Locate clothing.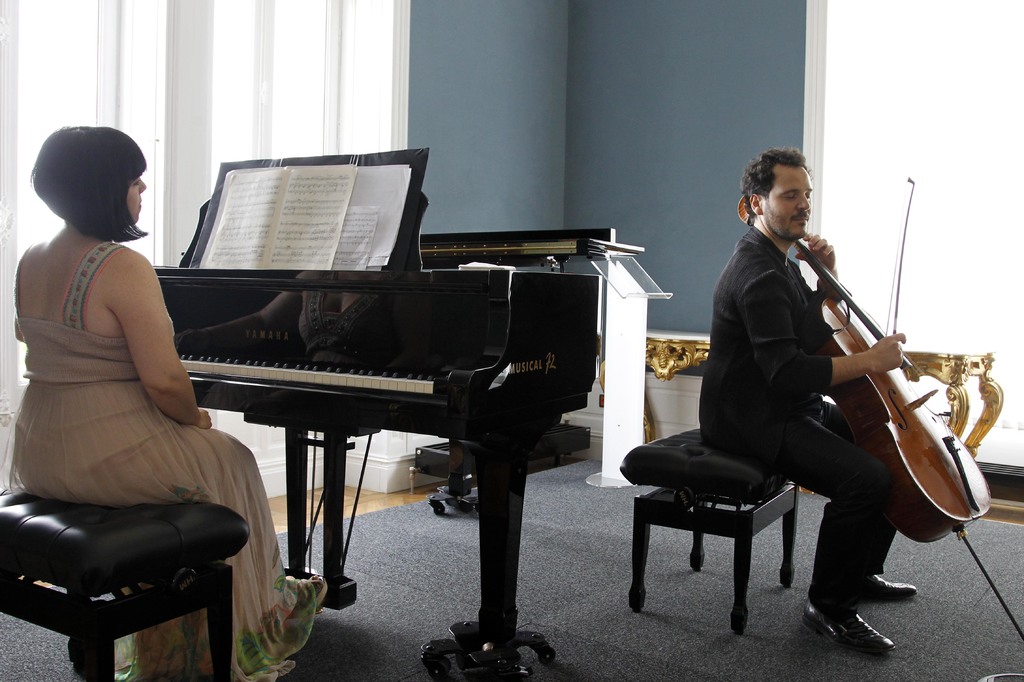
Bounding box: 698 221 897 616.
